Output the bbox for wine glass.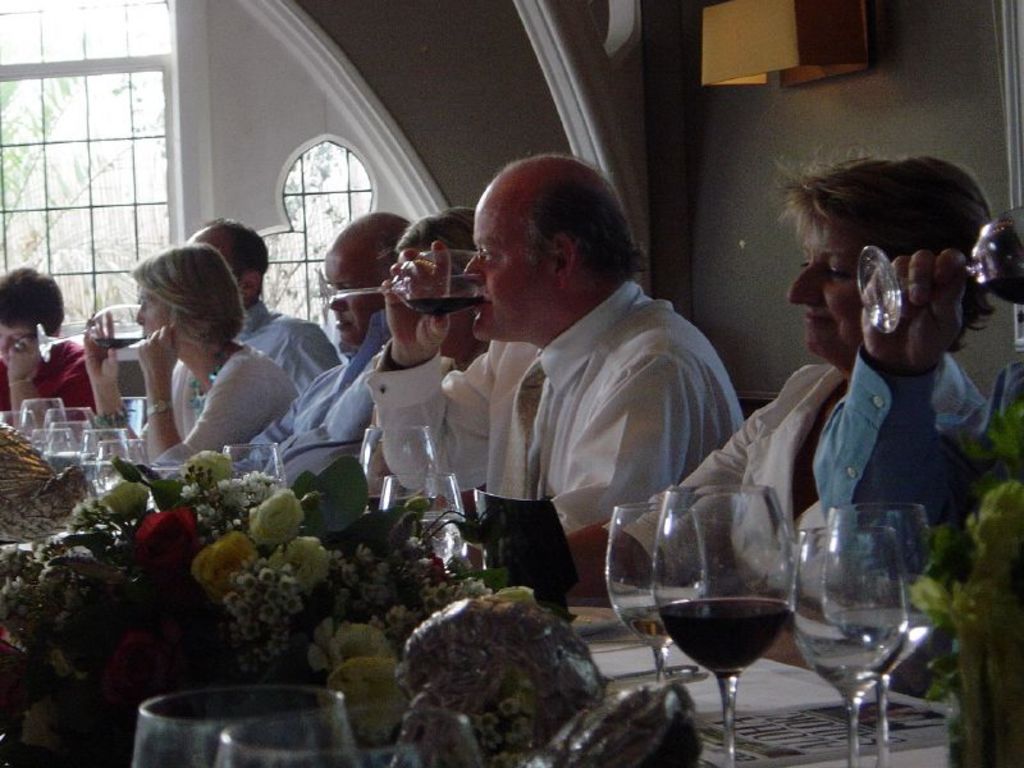
(316,248,486,320).
